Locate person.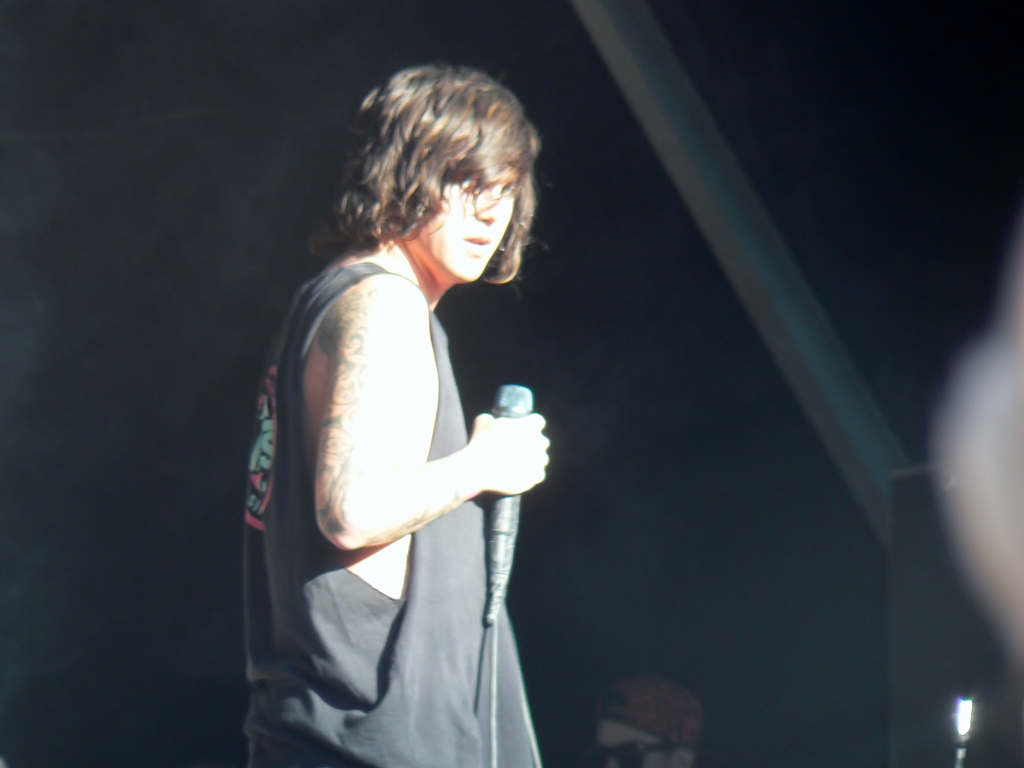
Bounding box: left=248, top=54, right=588, bottom=767.
